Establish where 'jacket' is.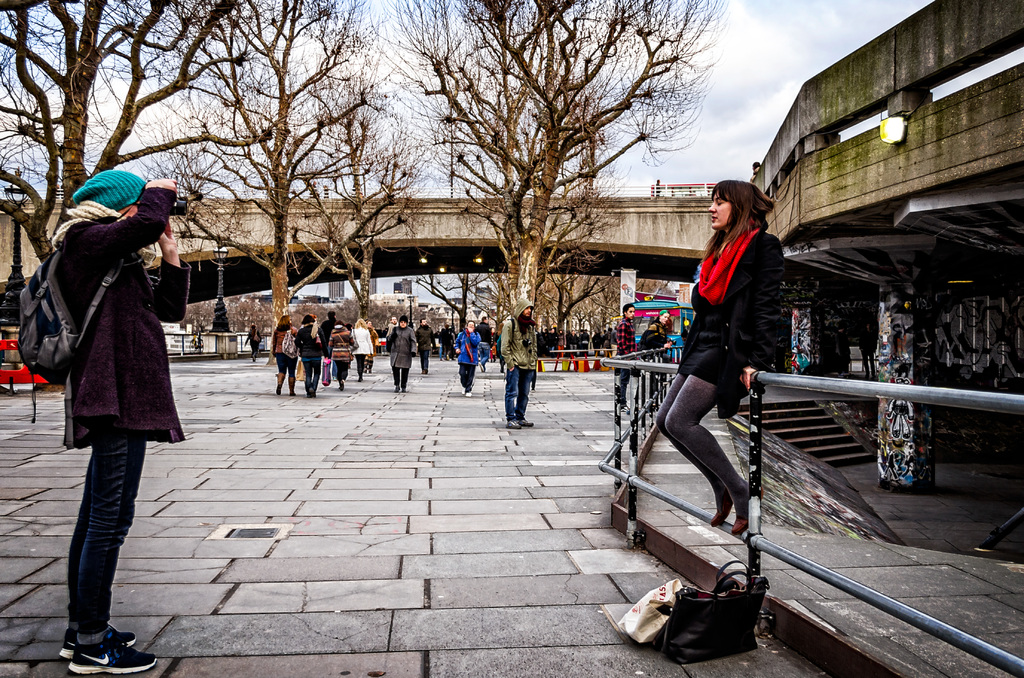
Established at bbox=(677, 222, 780, 427).
